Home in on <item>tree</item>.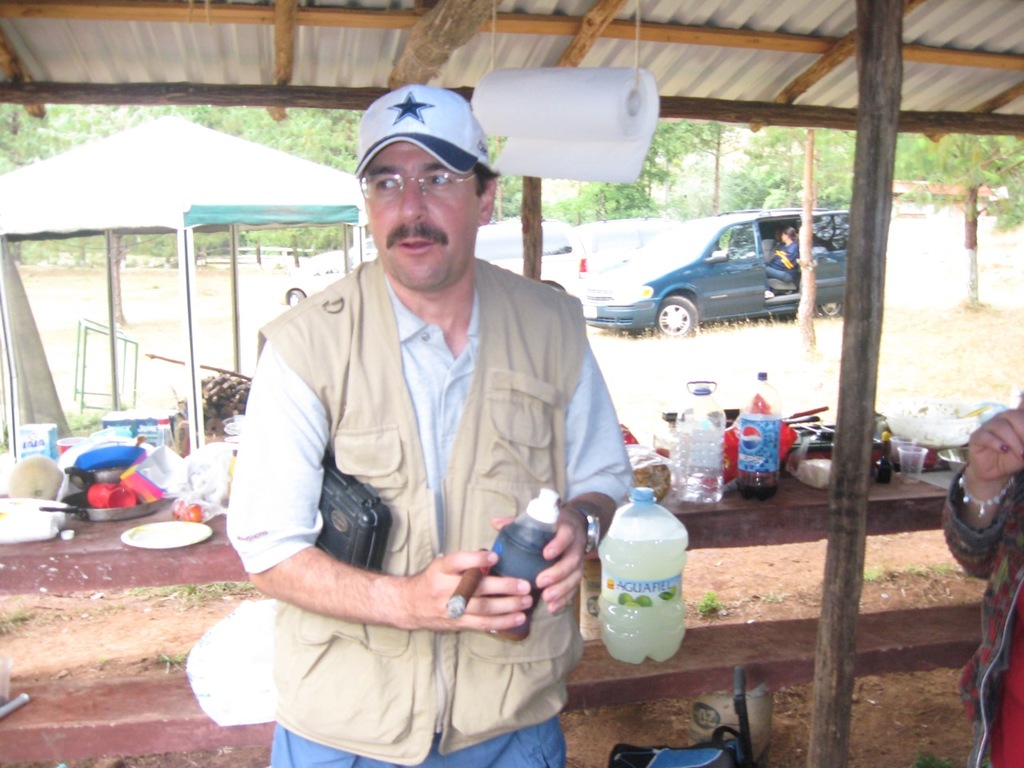
Homed in at detection(478, 139, 523, 225).
